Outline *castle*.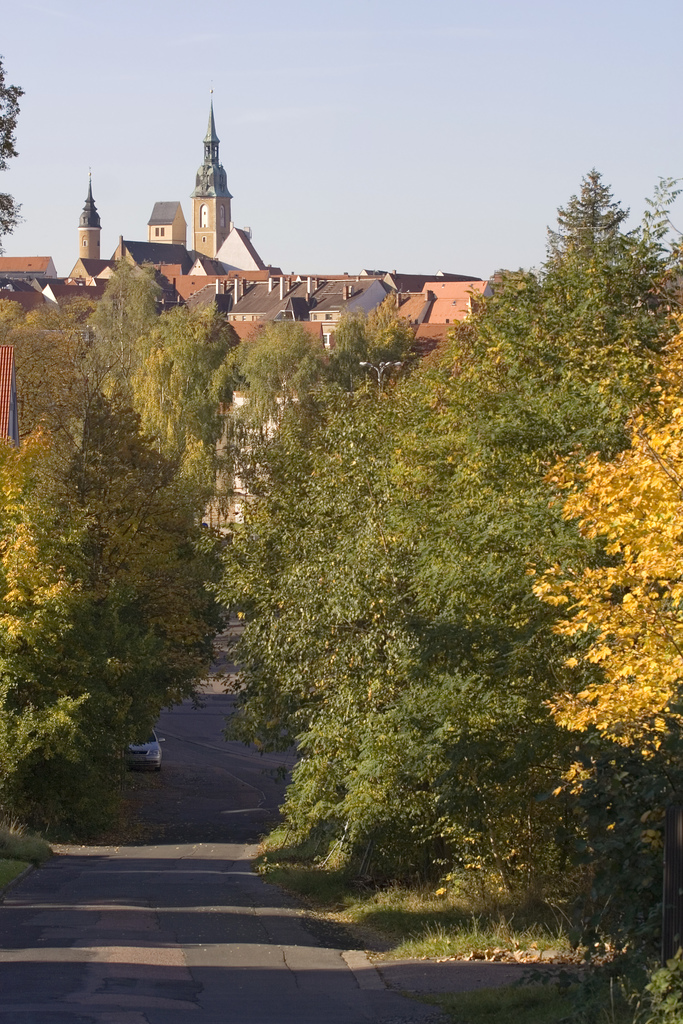
Outline: [62,94,506,365].
